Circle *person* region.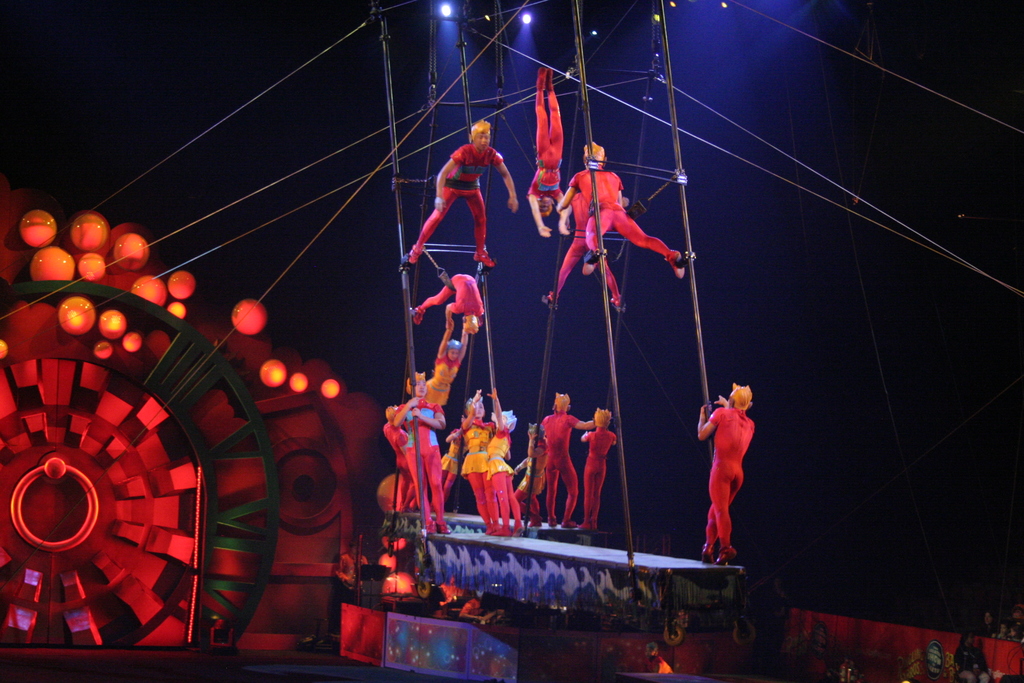
Region: pyautogui.locateOnScreen(526, 64, 571, 236).
